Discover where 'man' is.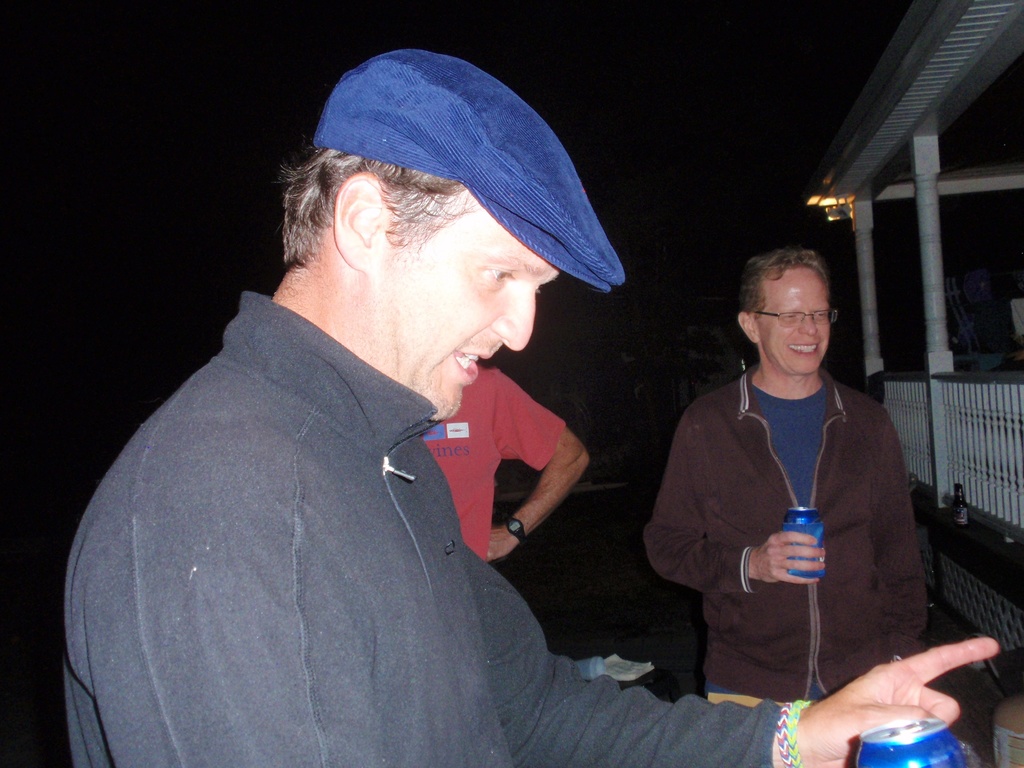
Discovered at BBox(58, 46, 998, 767).
